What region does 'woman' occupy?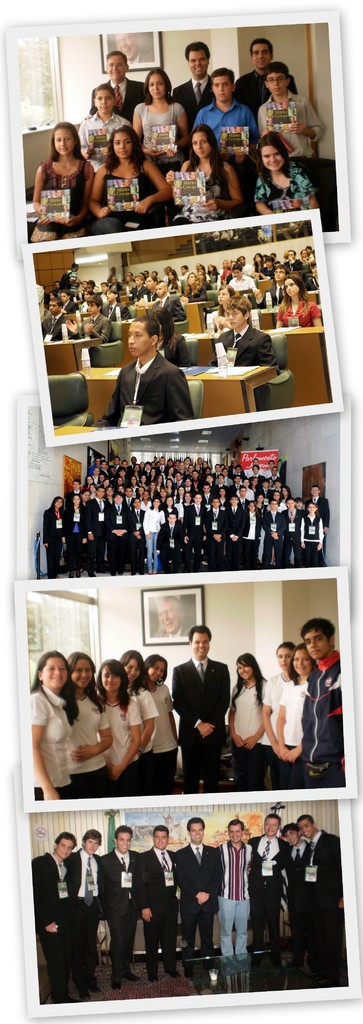
rect(79, 489, 90, 573).
